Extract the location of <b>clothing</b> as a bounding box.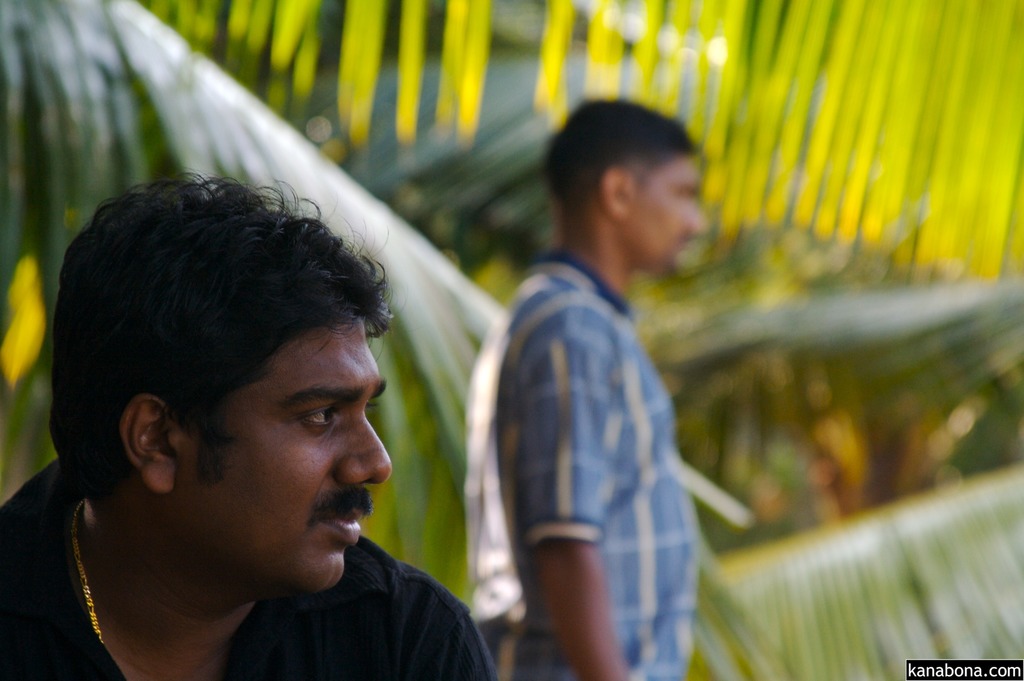
[460,223,730,654].
